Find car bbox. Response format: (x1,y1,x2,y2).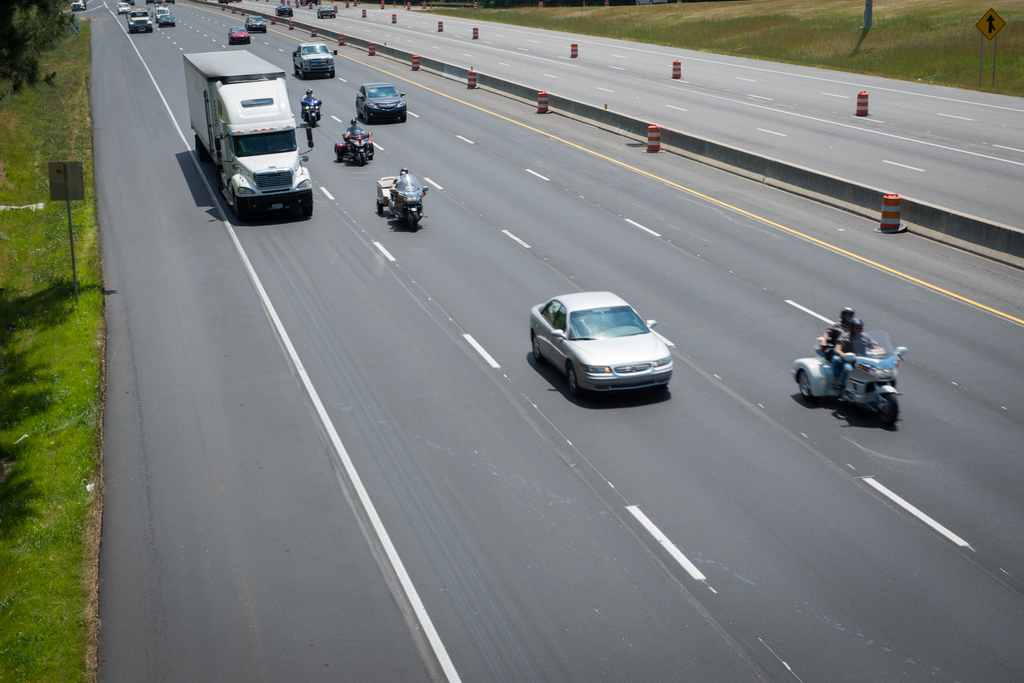
(227,28,252,47).
